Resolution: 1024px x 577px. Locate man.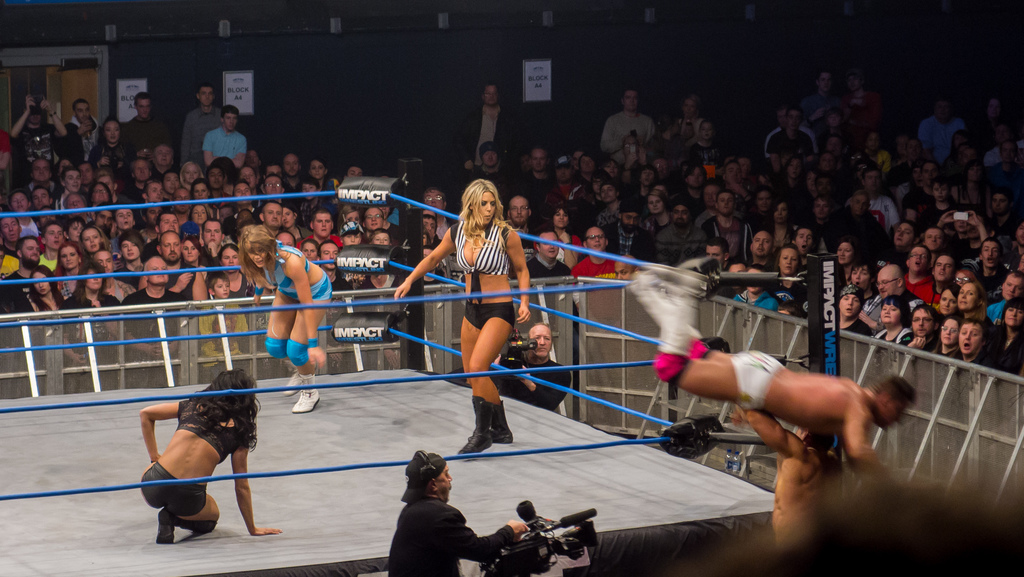
<bbox>92, 250, 127, 294</bbox>.
